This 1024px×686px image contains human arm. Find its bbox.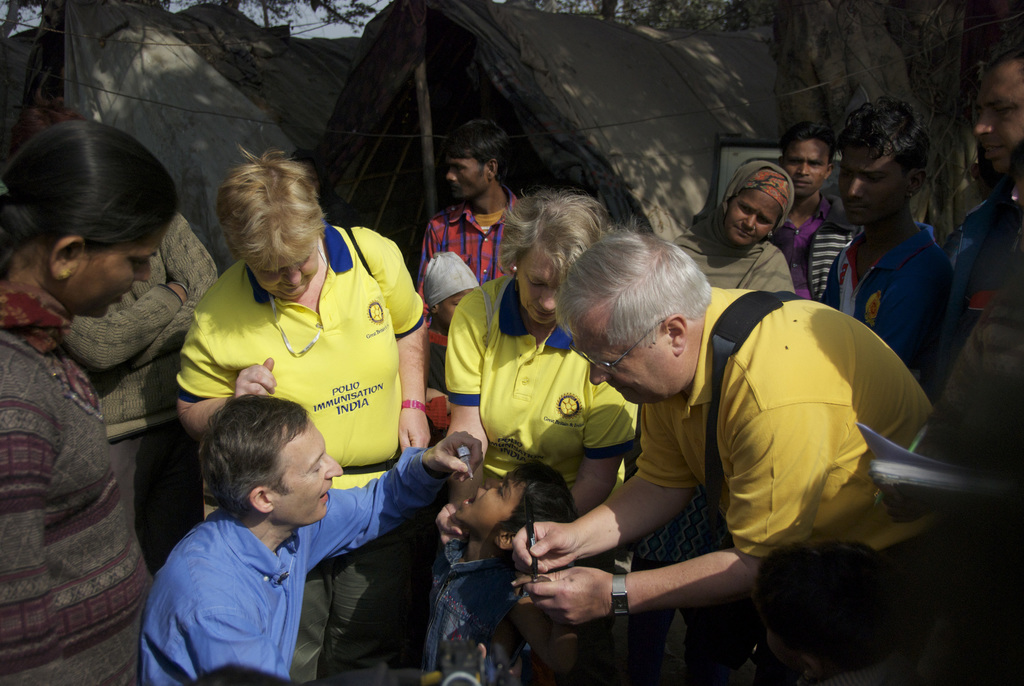
{"left": 311, "top": 427, "right": 490, "bottom": 569}.
